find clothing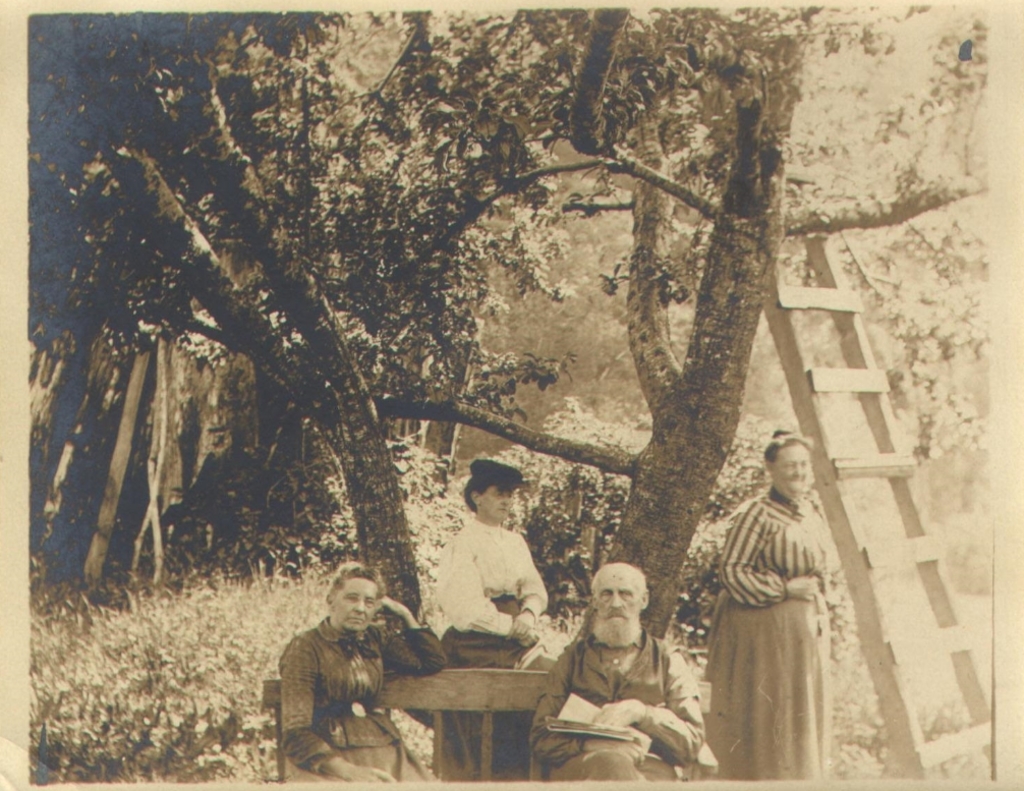
<bbox>442, 511, 563, 781</bbox>
